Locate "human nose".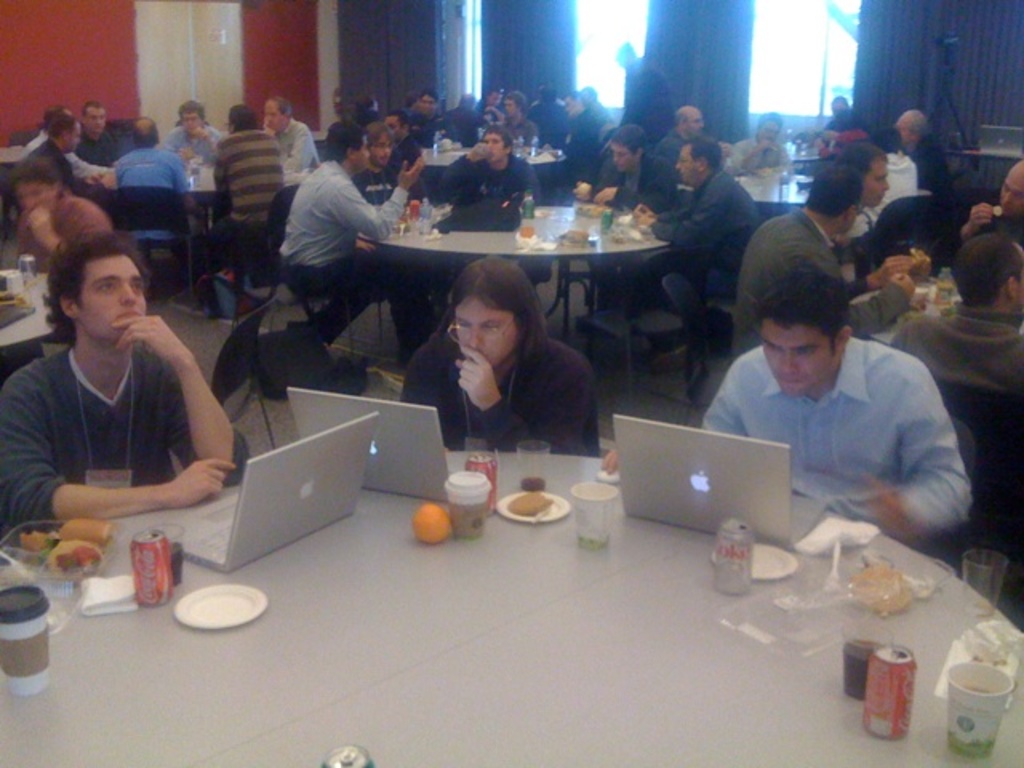
Bounding box: bbox=(117, 285, 138, 306).
